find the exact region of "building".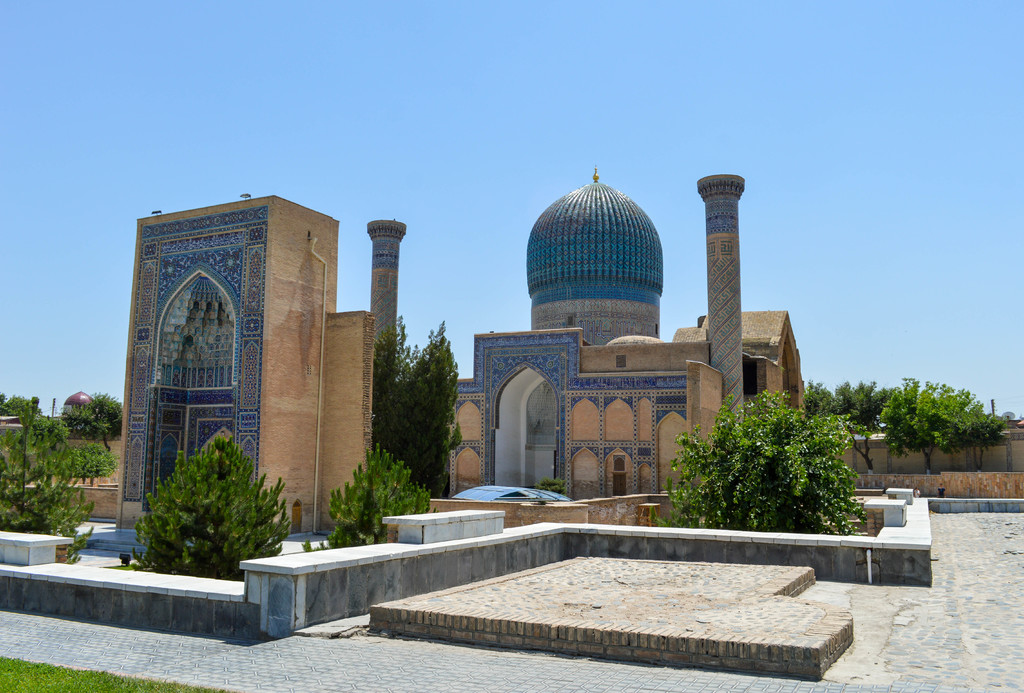
Exact region: rect(115, 164, 806, 535).
